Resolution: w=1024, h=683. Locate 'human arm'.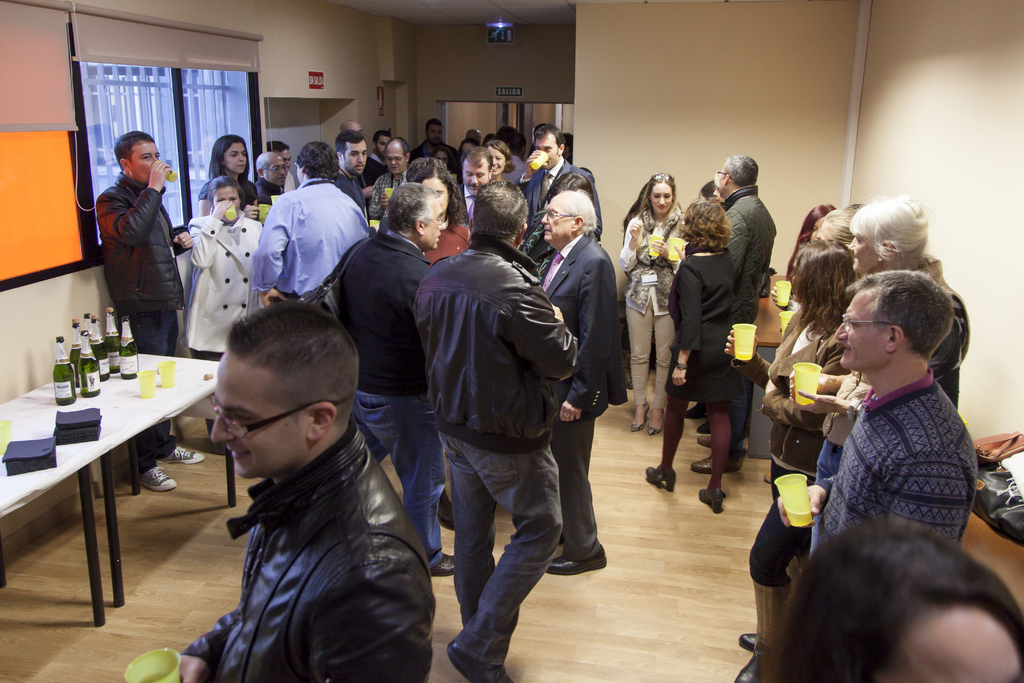
(x1=879, y1=456, x2=966, y2=552).
